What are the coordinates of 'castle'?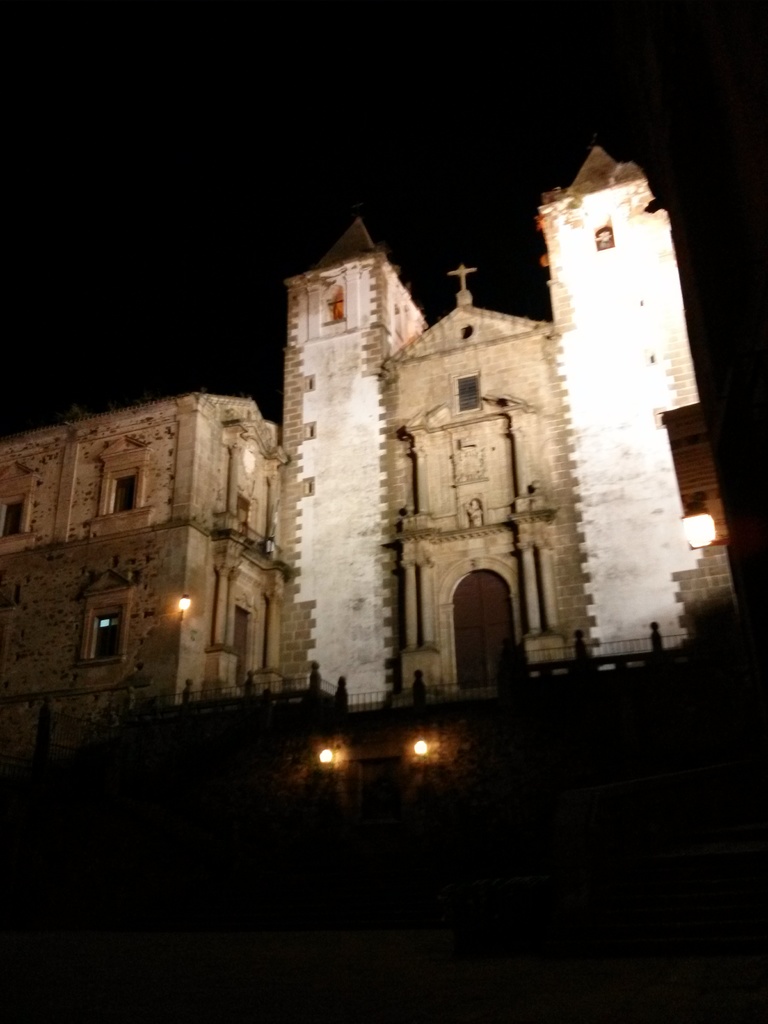
<bbox>285, 150, 740, 701</bbox>.
